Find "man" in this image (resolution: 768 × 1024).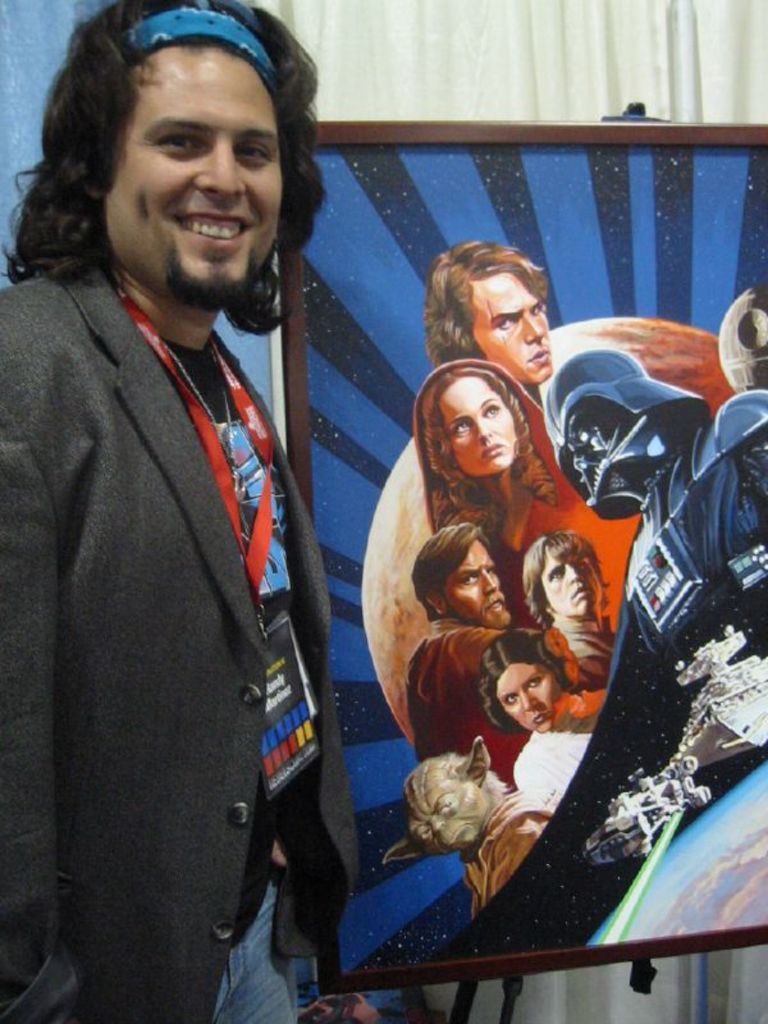
<bbox>403, 521, 516, 758</bbox>.
